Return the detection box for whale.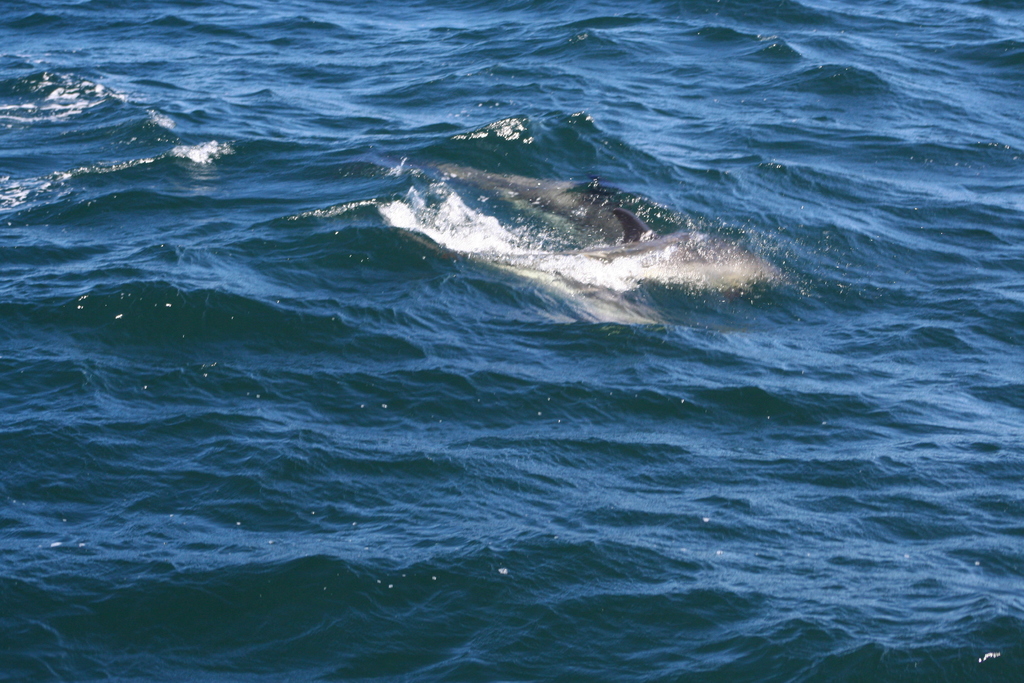
pyautogui.locateOnScreen(493, 207, 783, 325).
